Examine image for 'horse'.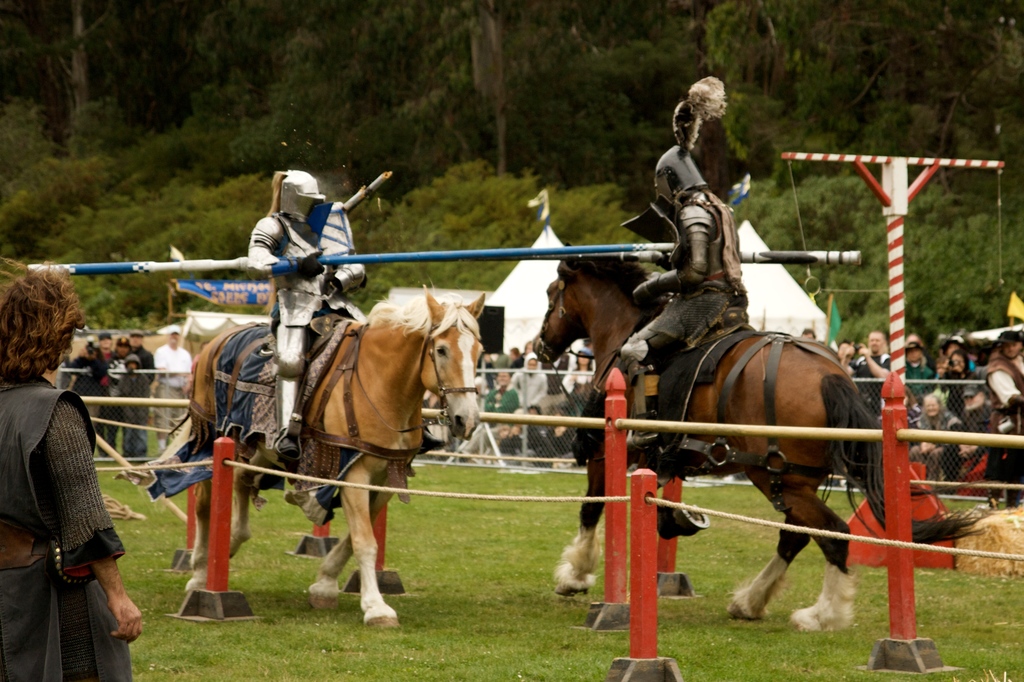
Examination result: 160, 280, 485, 628.
